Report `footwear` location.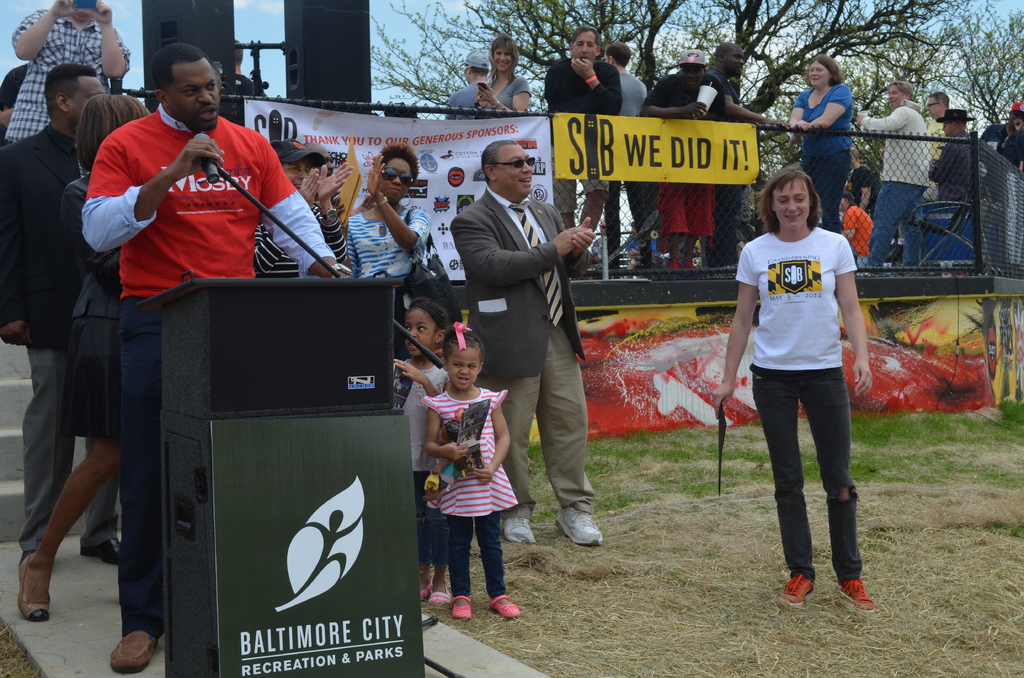
Report: [108,633,158,676].
